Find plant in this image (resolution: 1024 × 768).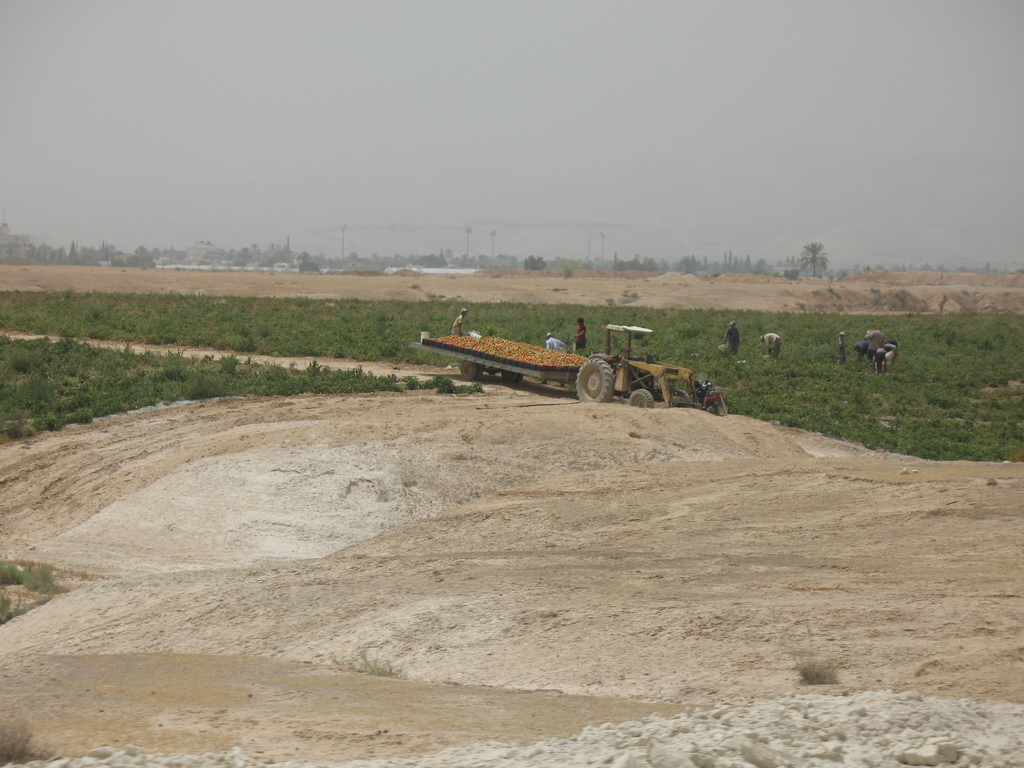
(left=438, top=378, right=484, bottom=393).
